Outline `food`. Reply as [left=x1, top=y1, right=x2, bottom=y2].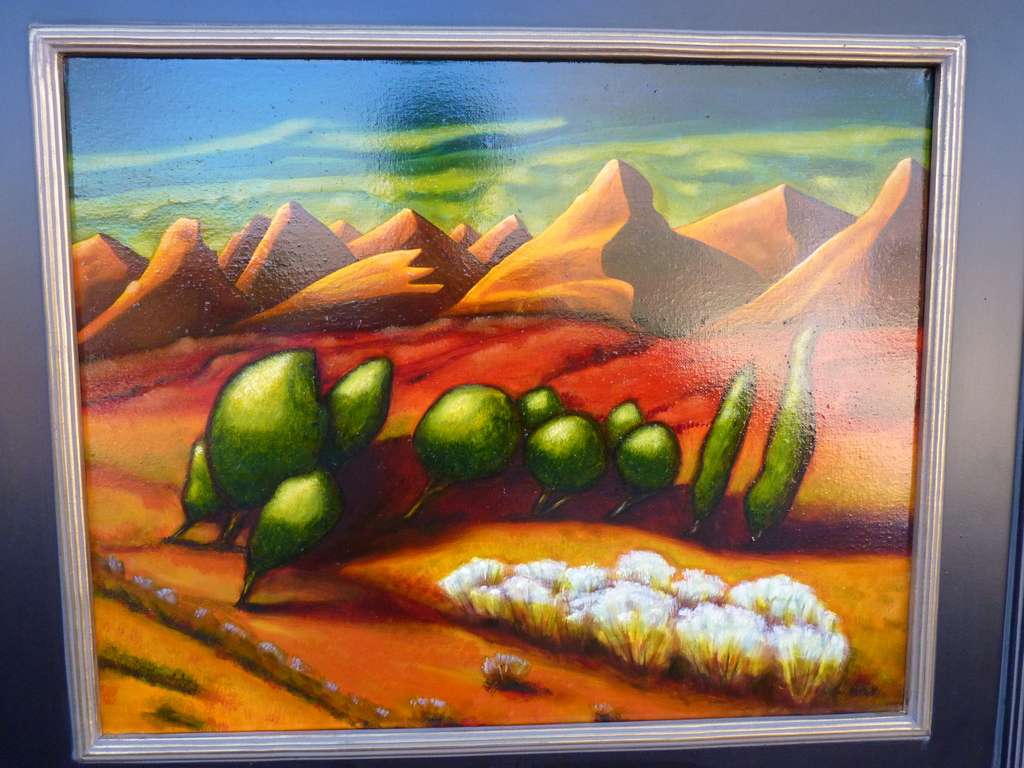
[left=172, top=319, right=819, bottom=578].
